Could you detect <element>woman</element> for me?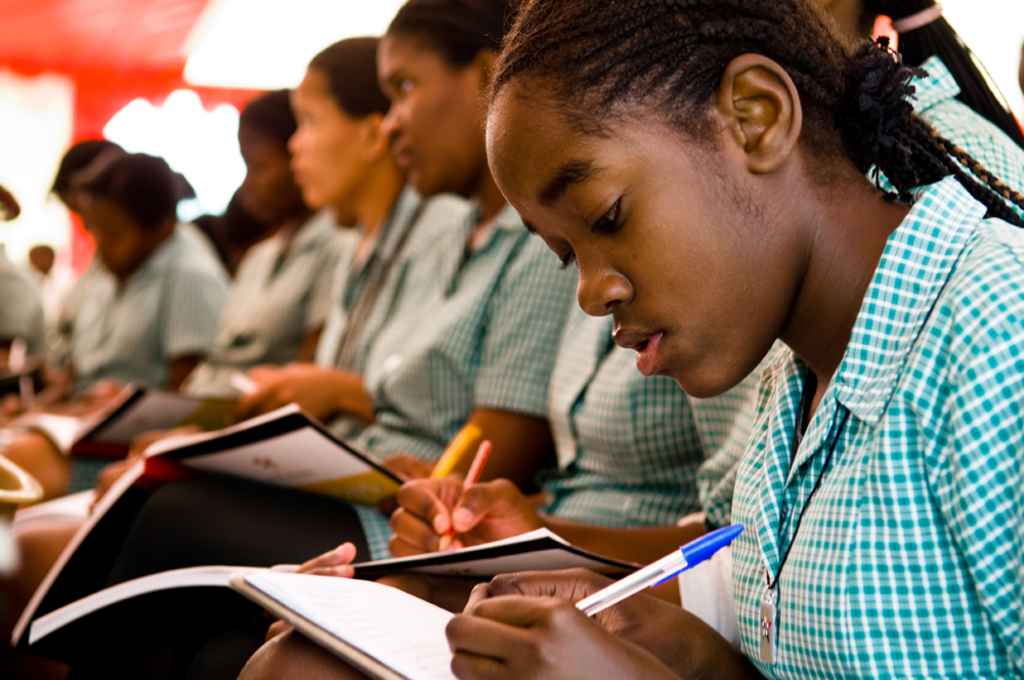
Detection result: locate(233, 36, 451, 434).
